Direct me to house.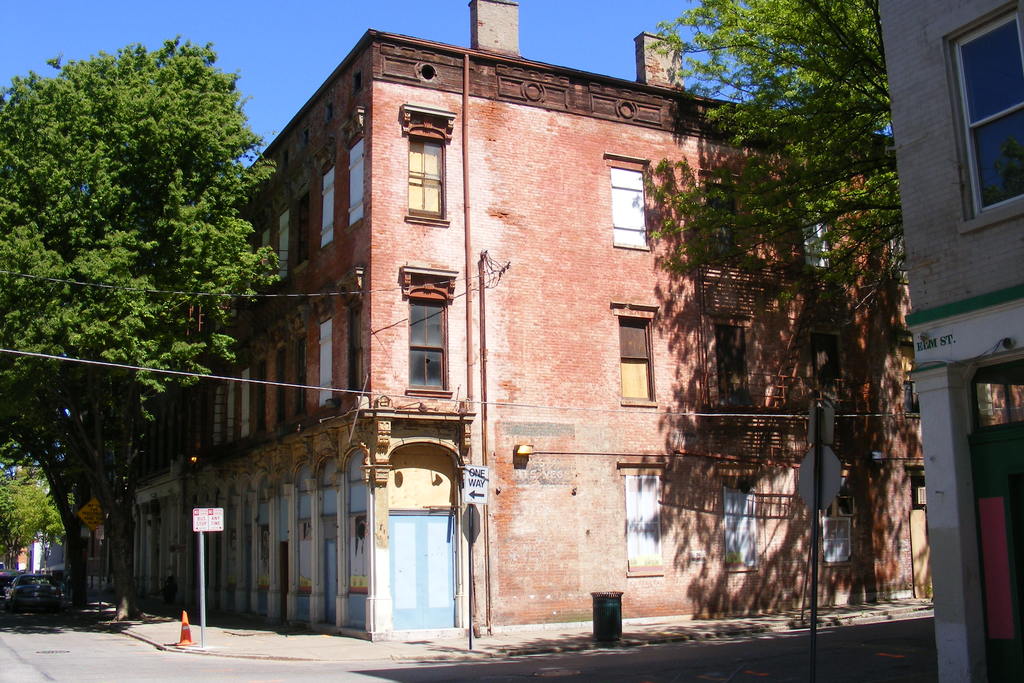
Direction: locate(863, 1, 1018, 680).
